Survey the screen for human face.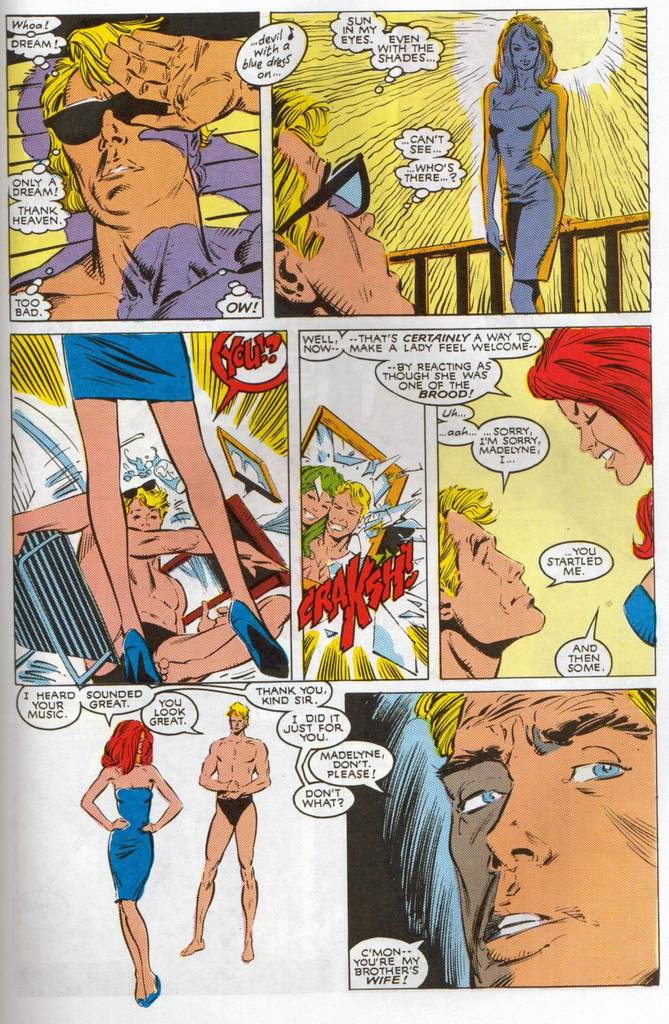
Survey found: [229, 711, 243, 732].
